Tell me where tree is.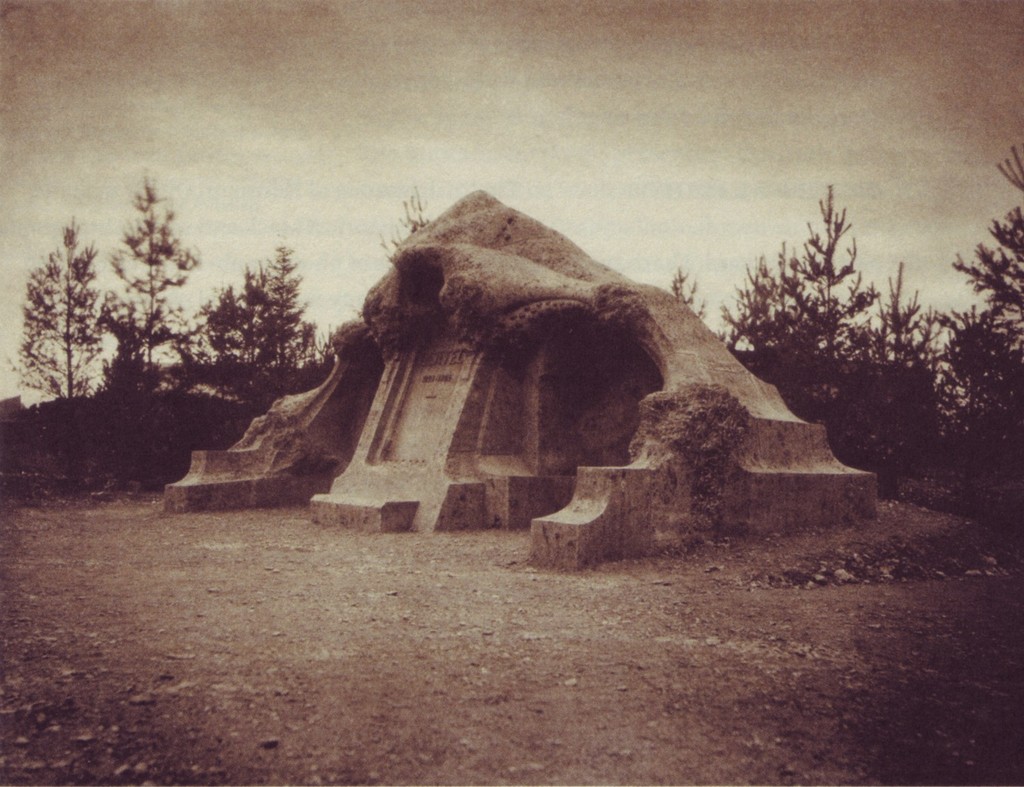
tree is at select_region(945, 139, 1023, 482).
